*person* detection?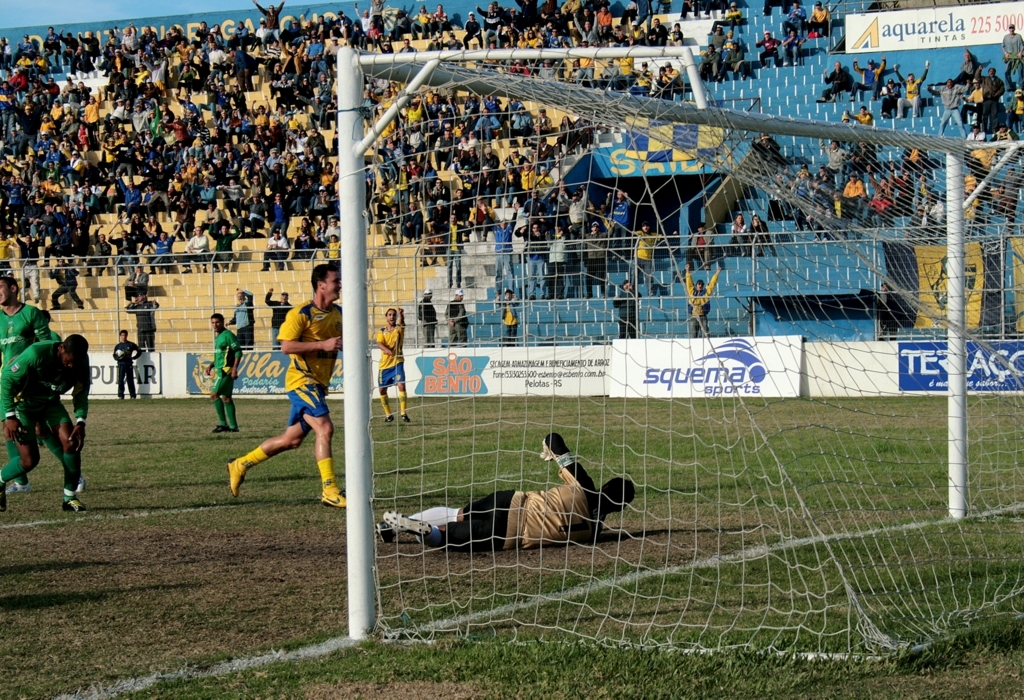
locate(380, 432, 635, 549)
